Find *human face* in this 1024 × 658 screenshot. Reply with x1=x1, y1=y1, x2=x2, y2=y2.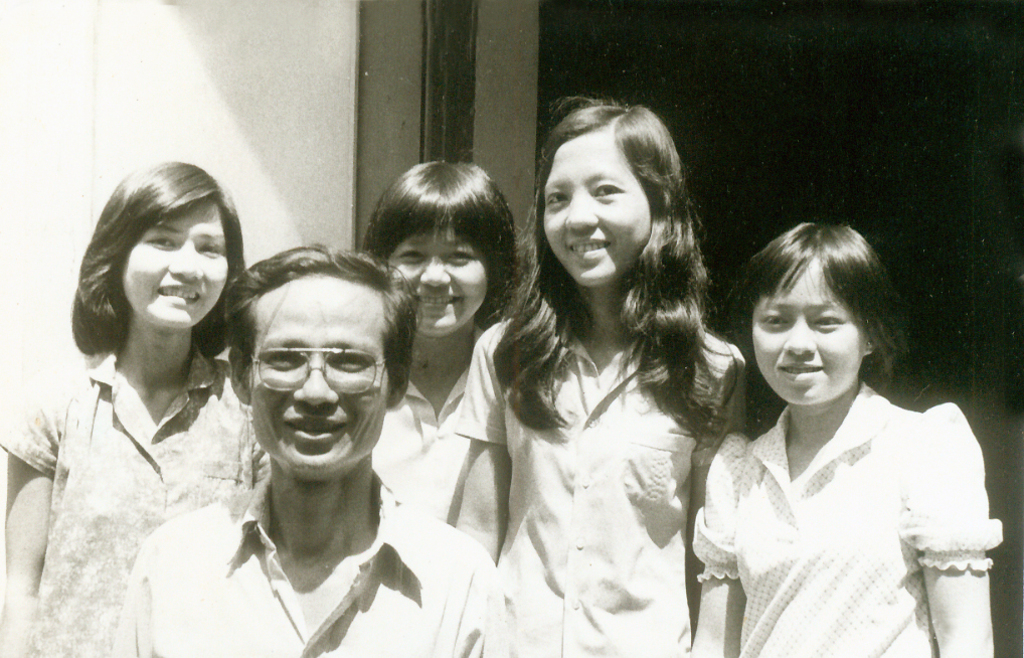
x1=385, y1=226, x2=486, y2=332.
